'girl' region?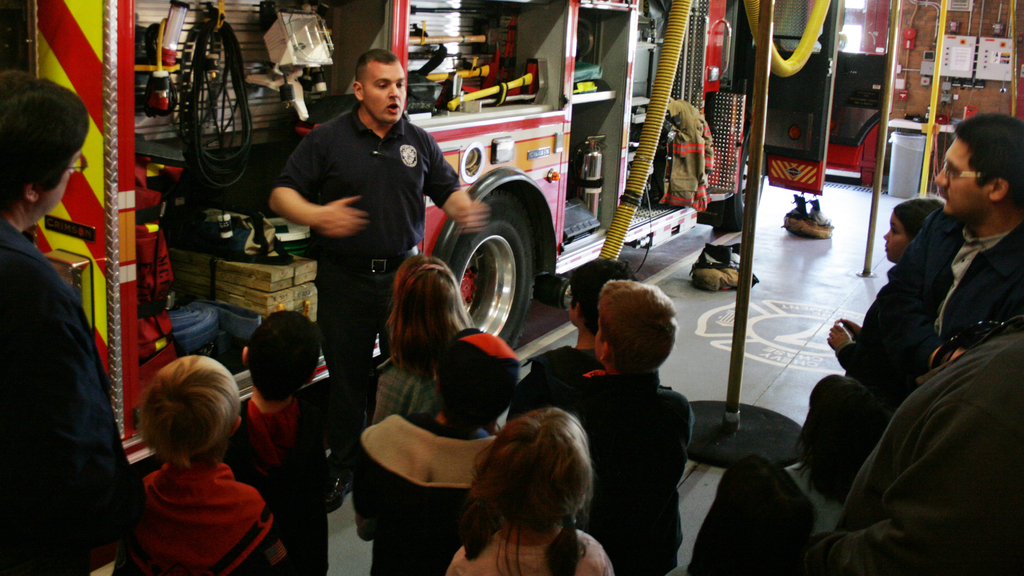
x1=362 y1=256 x2=483 y2=431
